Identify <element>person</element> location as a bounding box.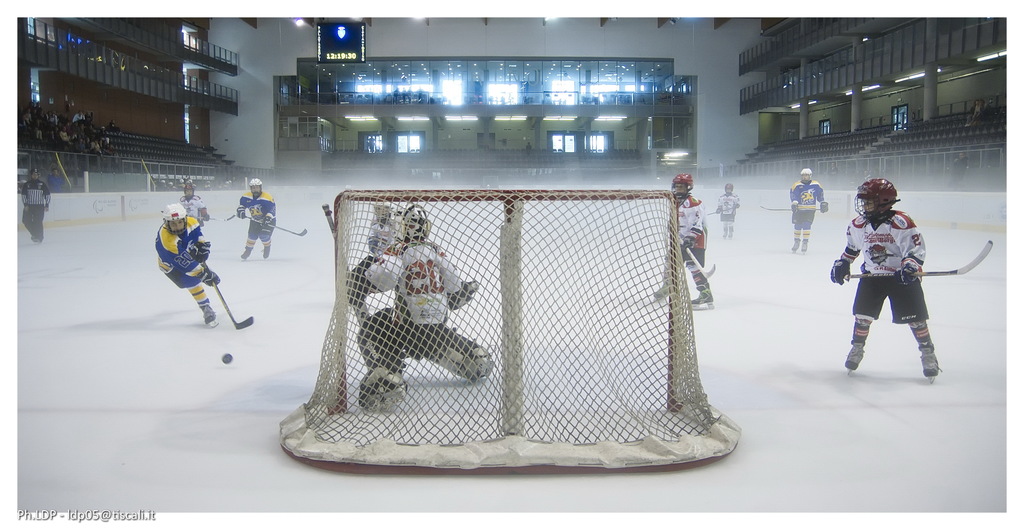
184/177/211/226.
